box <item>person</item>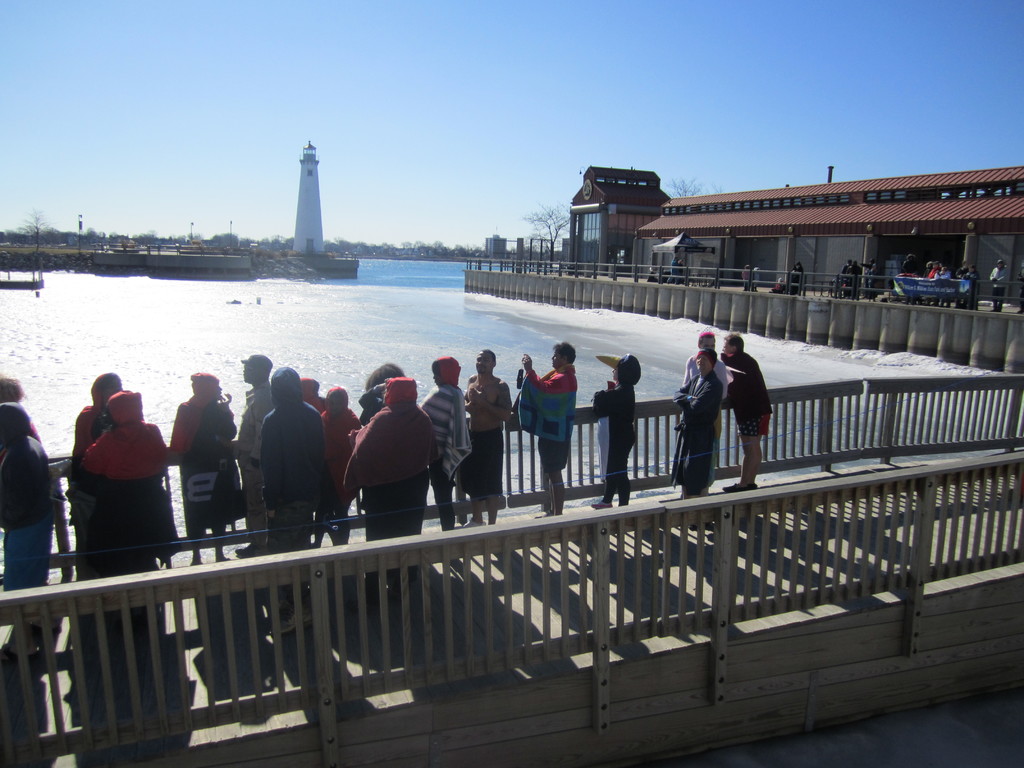
bbox=[680, 327, 731, 410]
